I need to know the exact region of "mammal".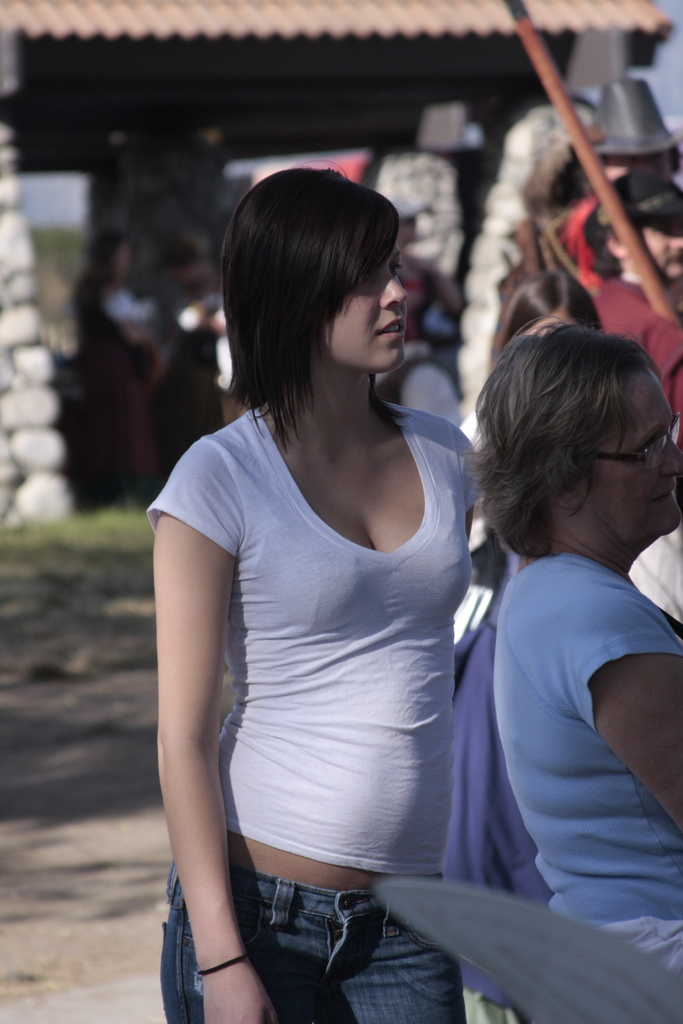
Region: l=597, t=164, r=682, b=422.
